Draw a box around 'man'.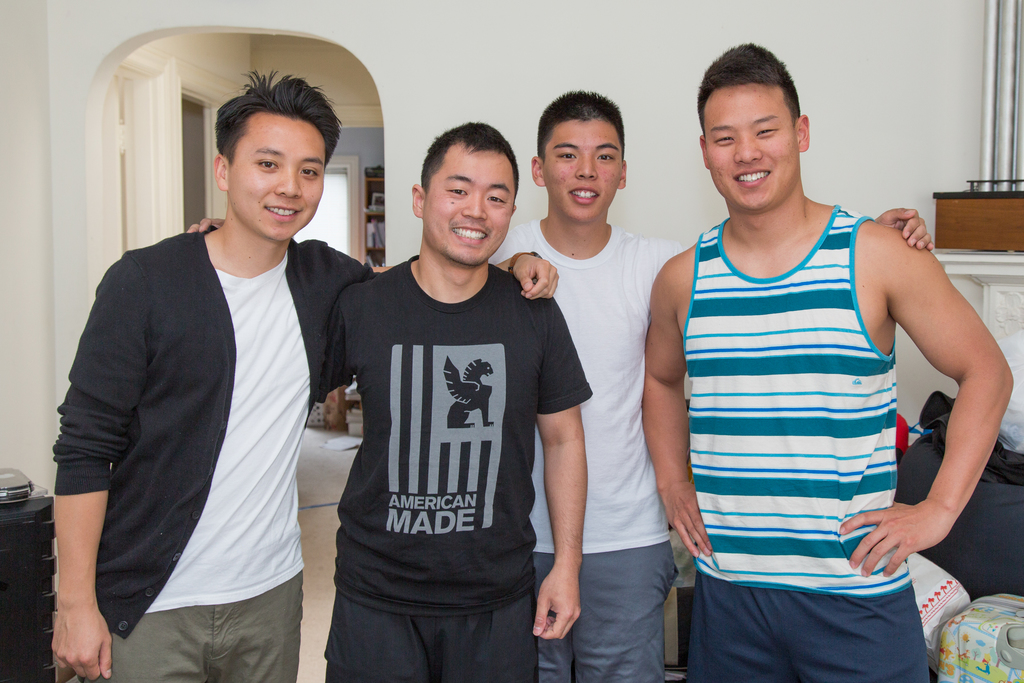
[45,62,561,682].
